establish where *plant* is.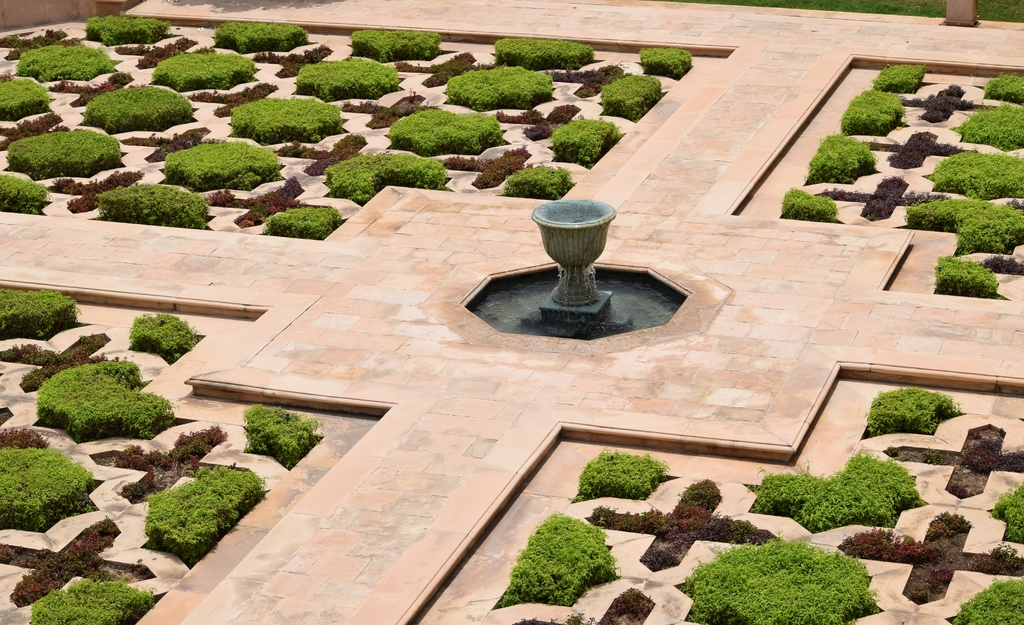
Established at [x1=834, y1=514, x2=1020, y2=613].
